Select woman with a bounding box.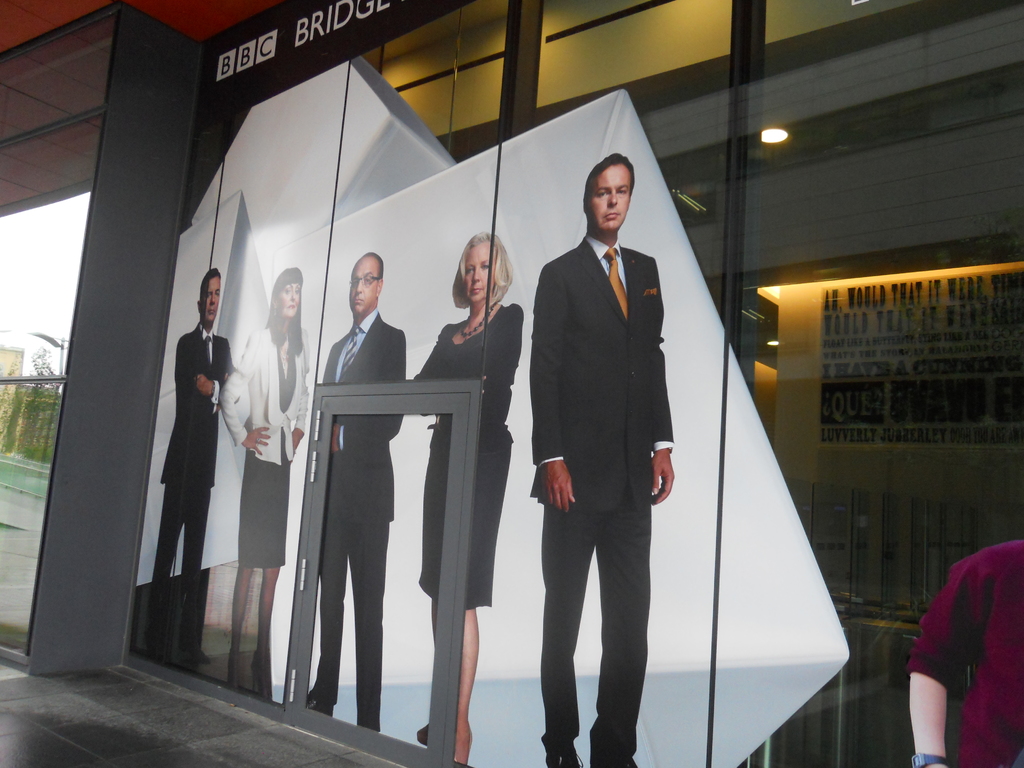
[left=218, top=262, right=313, bottom=698].
